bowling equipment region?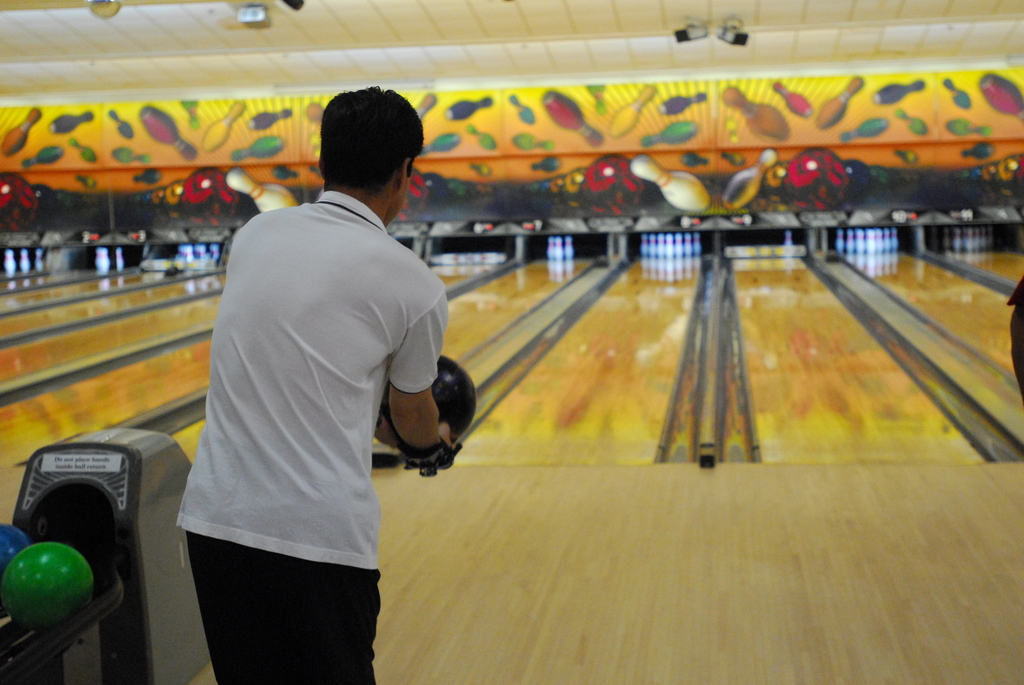
(x1=943, y1=118, x2=988, y2=135)
